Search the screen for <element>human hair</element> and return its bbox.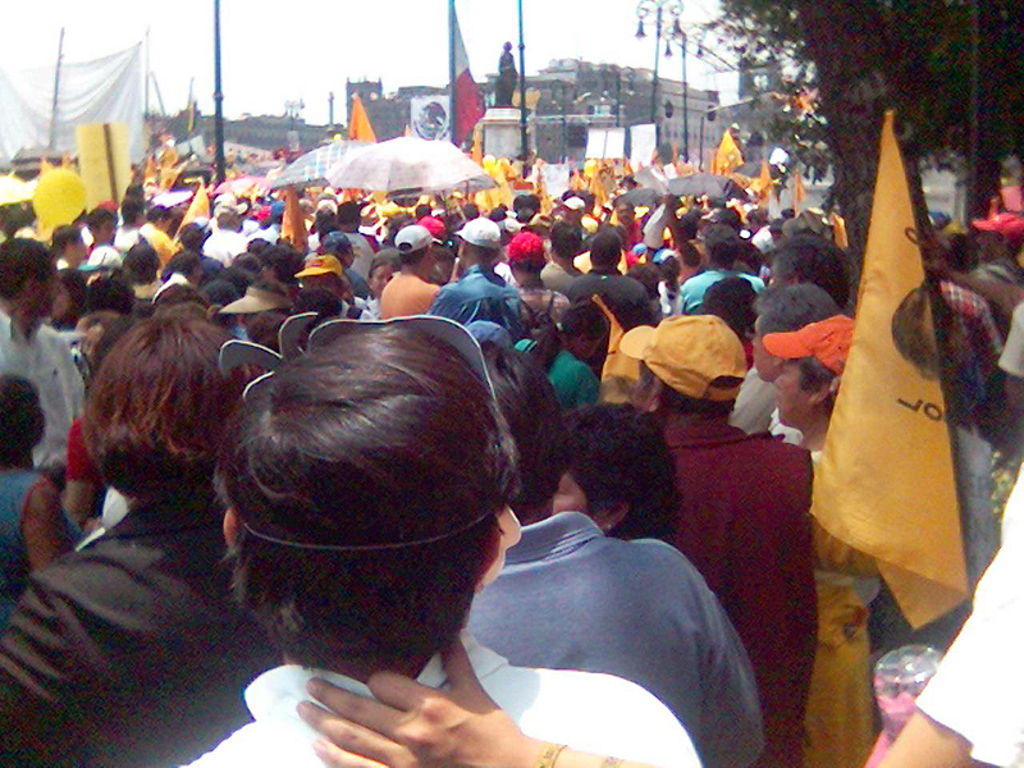
Found: detection(548, 220, 582, 255).
